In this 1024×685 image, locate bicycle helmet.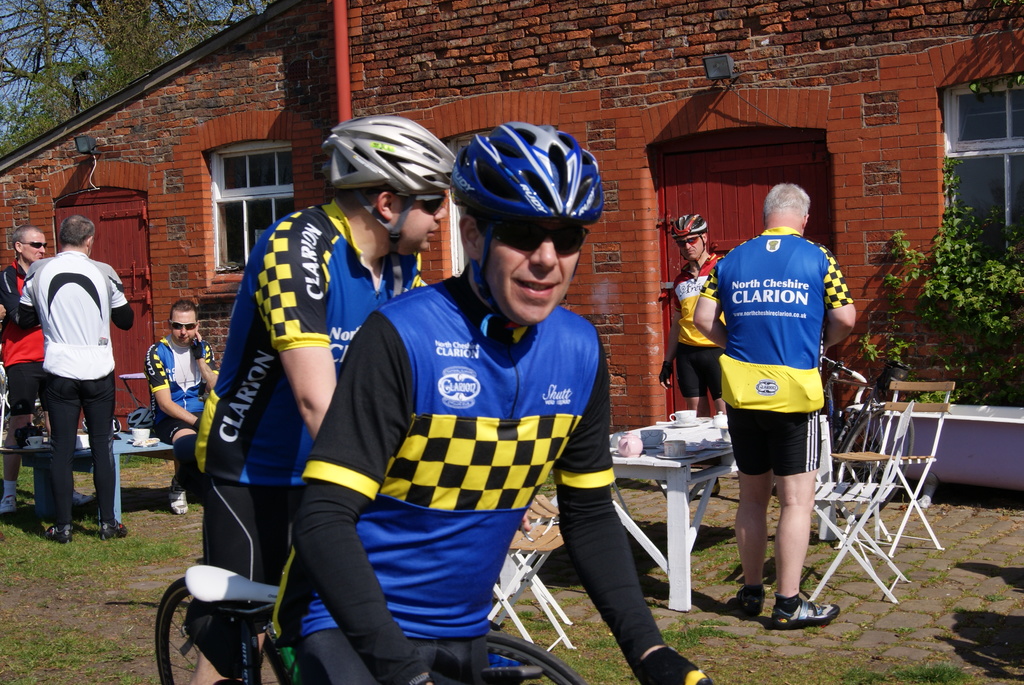
Bounding box: x1=320, y1=107, x2=451, y2=261.
